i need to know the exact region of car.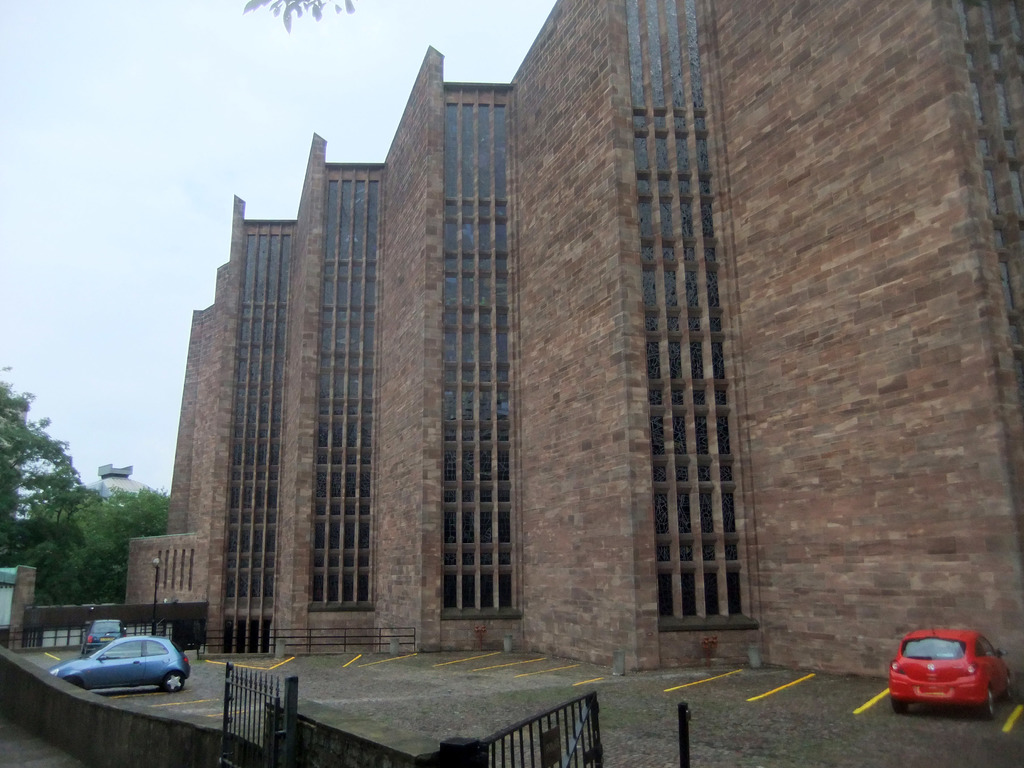
Region: [x1=49, y1=634, x2=191, y2=692].
